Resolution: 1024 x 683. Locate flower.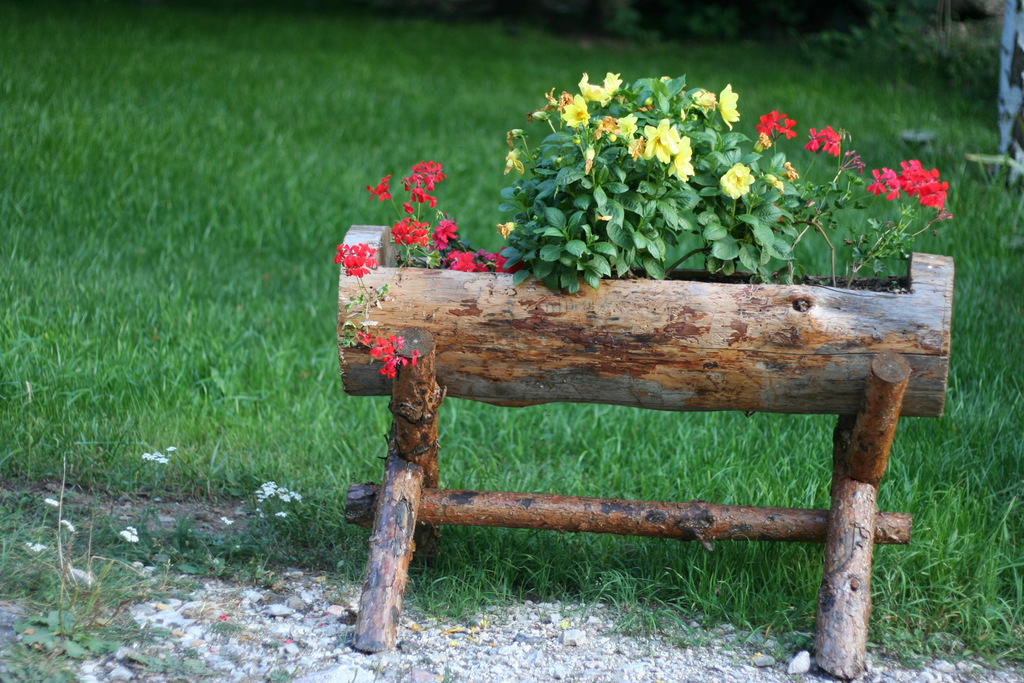
(403, 206, 414, 215).
